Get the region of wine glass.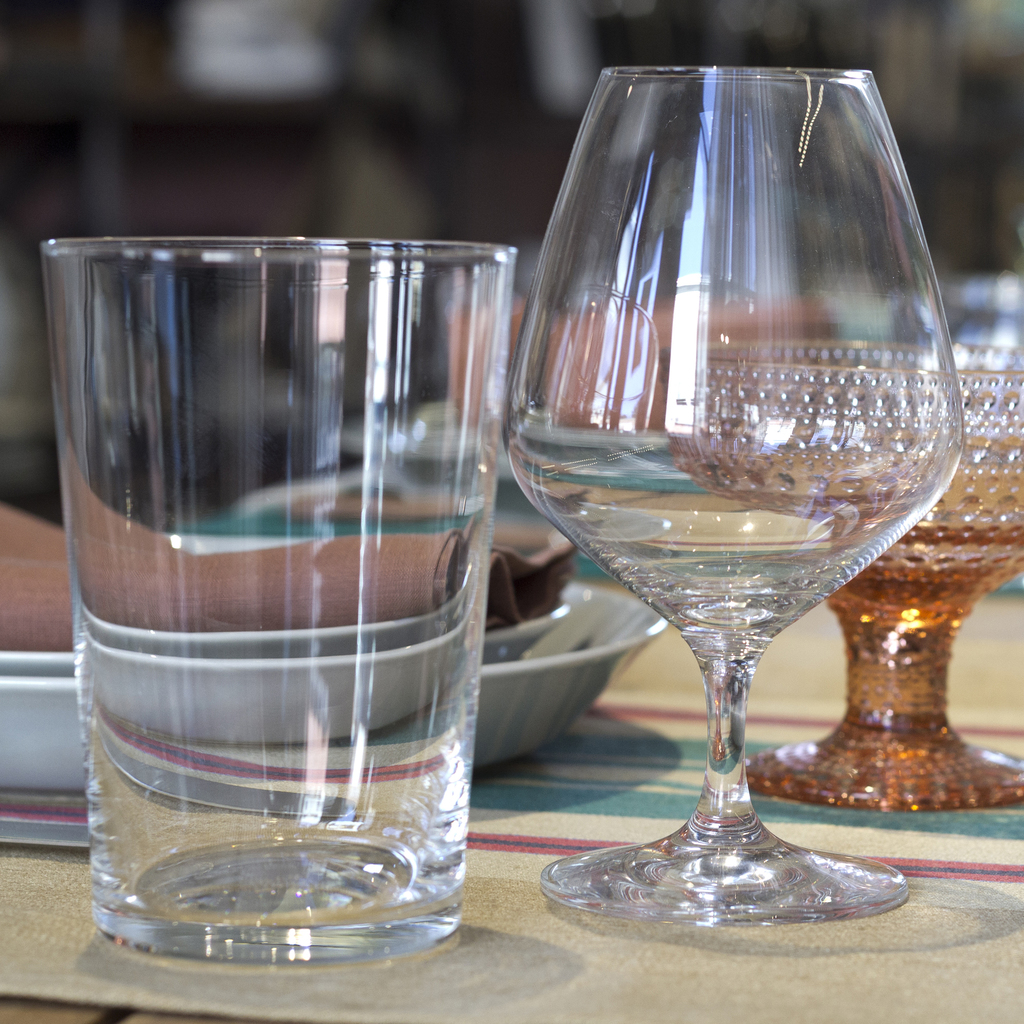
box=[501, 65, 969, 930].
